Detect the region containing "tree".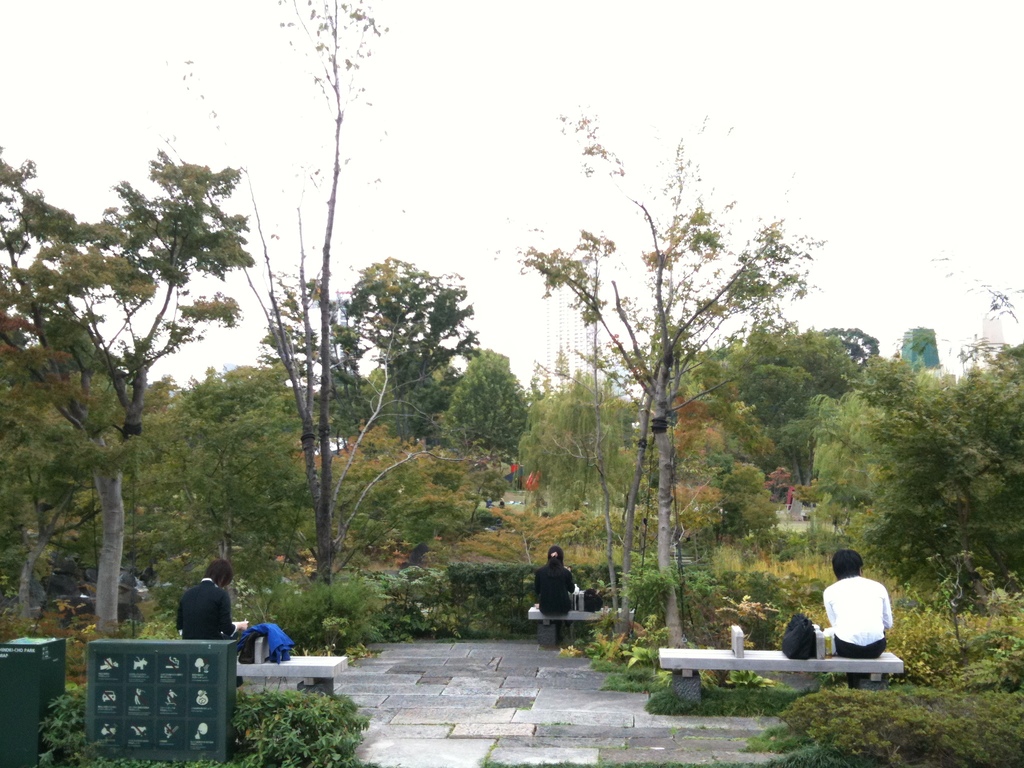
(left=0, top=150, right=256, bottom=635).
